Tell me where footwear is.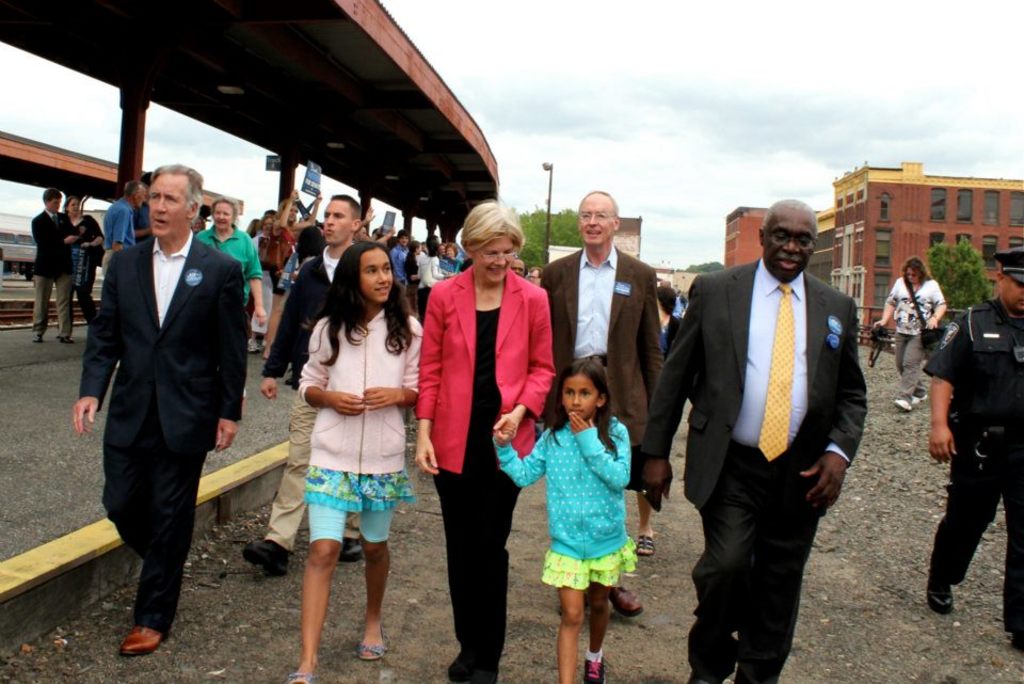
footwear is at {"x1": 894, "y1": 397, "x2": 915, "y2": 414}.
